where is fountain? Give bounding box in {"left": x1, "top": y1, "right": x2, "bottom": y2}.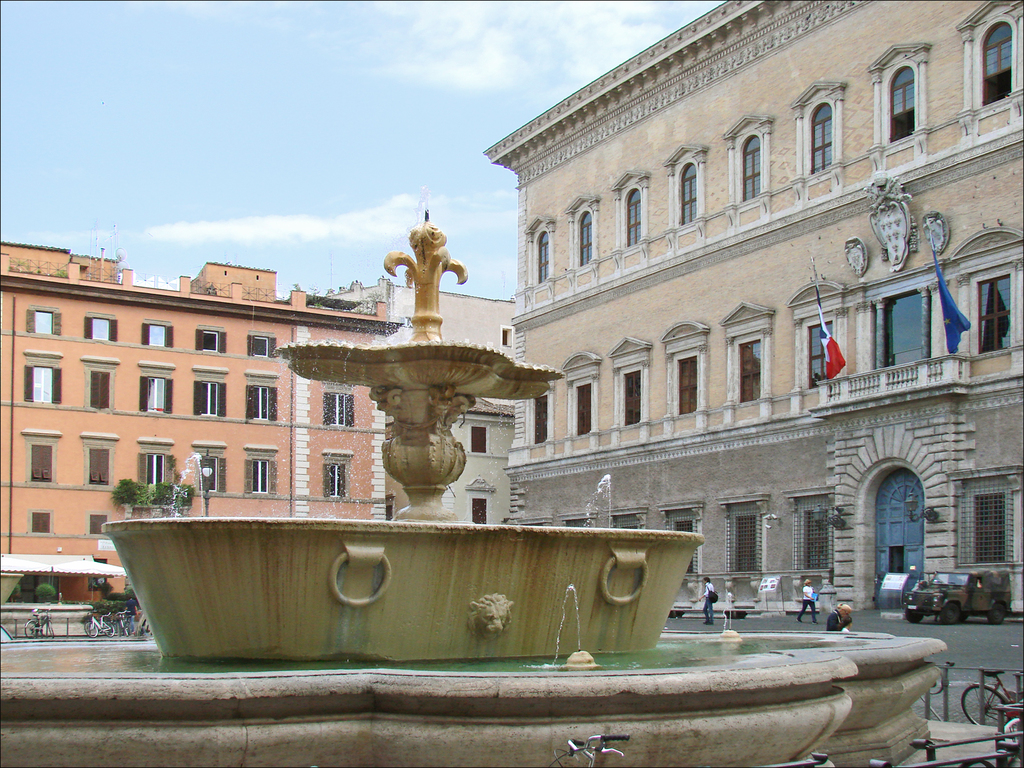
{"left": 55, "top": 163, "right": 808, "bottom": 721}.
